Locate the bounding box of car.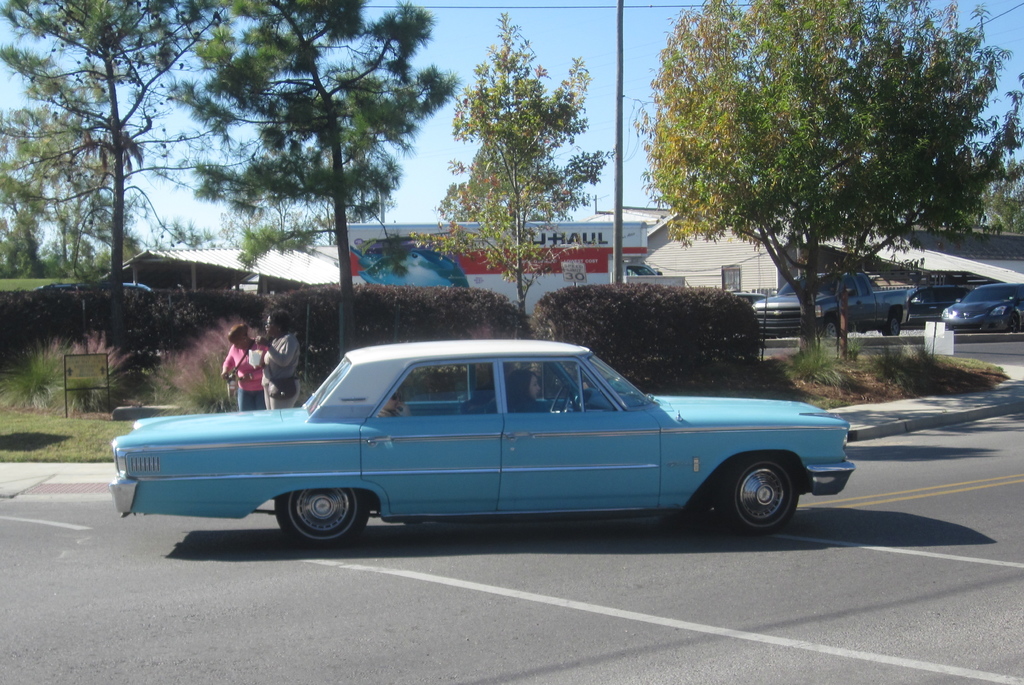
Bounding box: rect(110, 335, 856, 545).
